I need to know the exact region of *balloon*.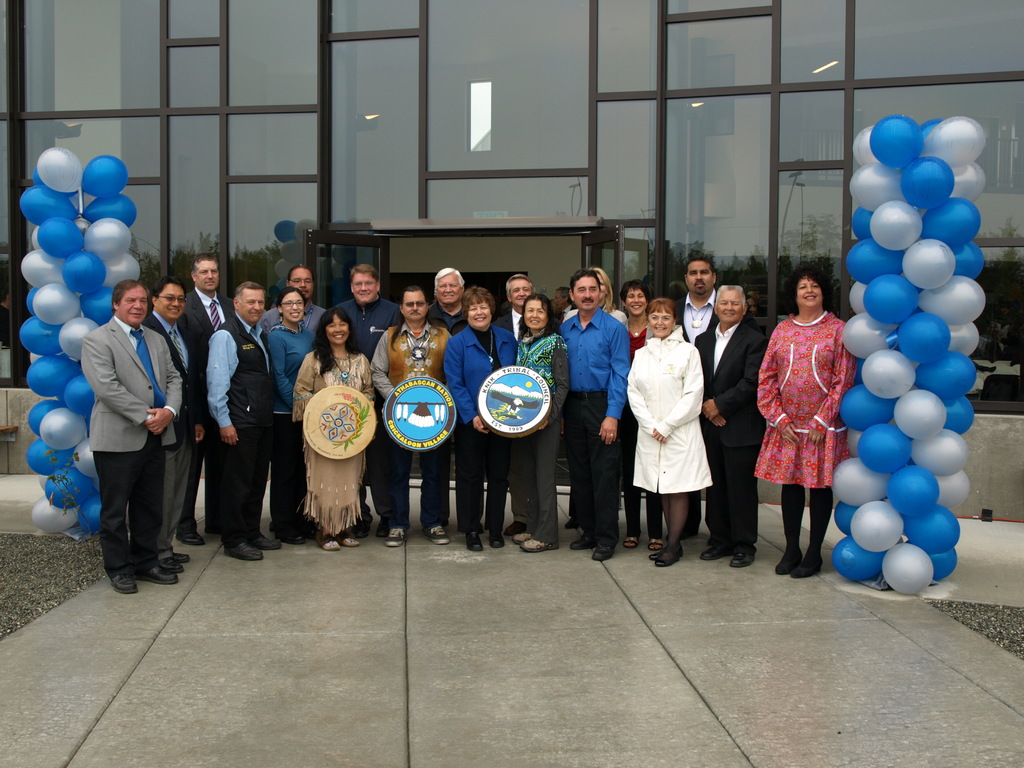
Region: Rect(65, 250, 108, 301).
